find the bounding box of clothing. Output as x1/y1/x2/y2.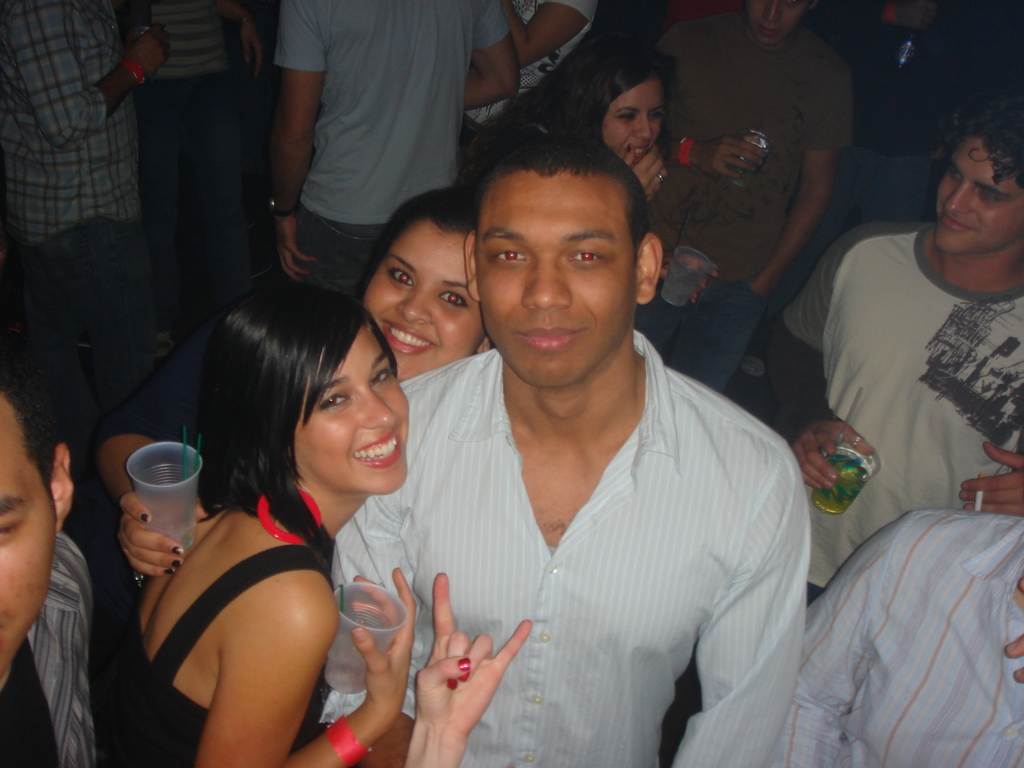
113/533/321/767.
